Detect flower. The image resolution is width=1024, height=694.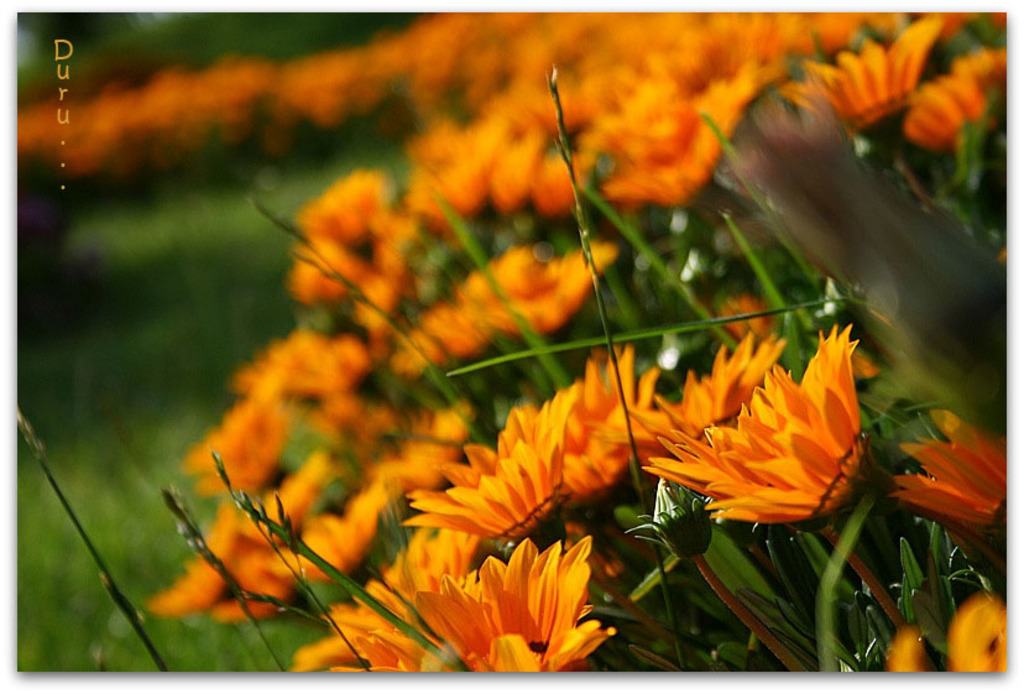
x1=282 y1=479 x2=383 y2=580.
